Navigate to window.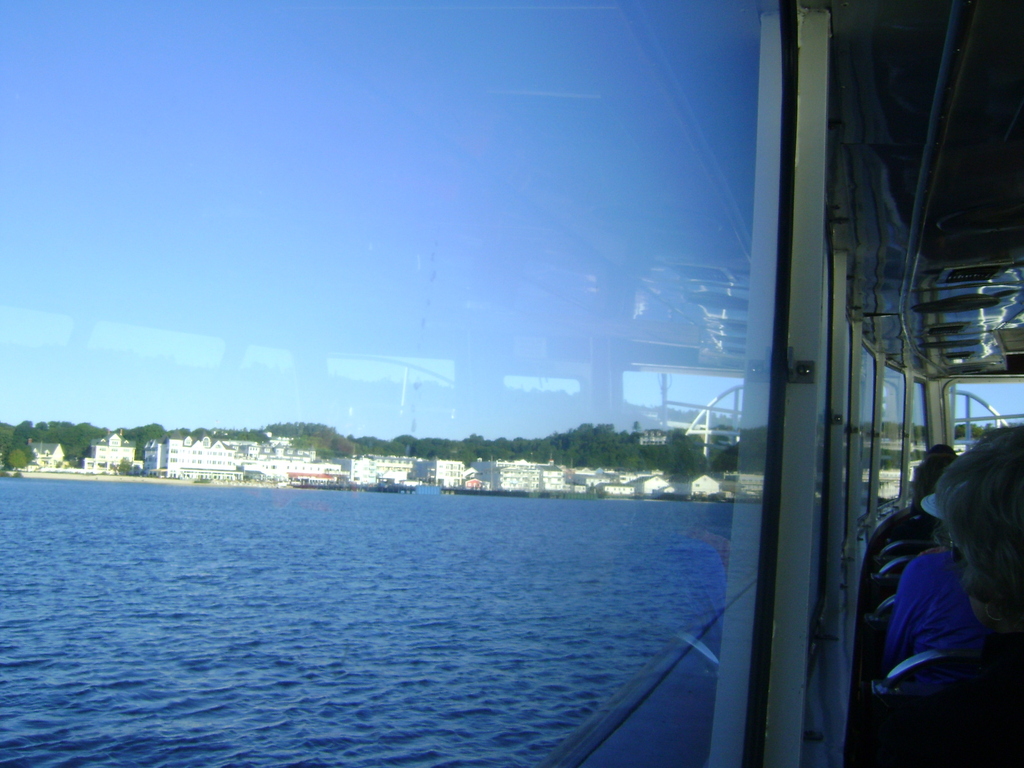
Navigation target: select_region(910, 384, 934, 483).
